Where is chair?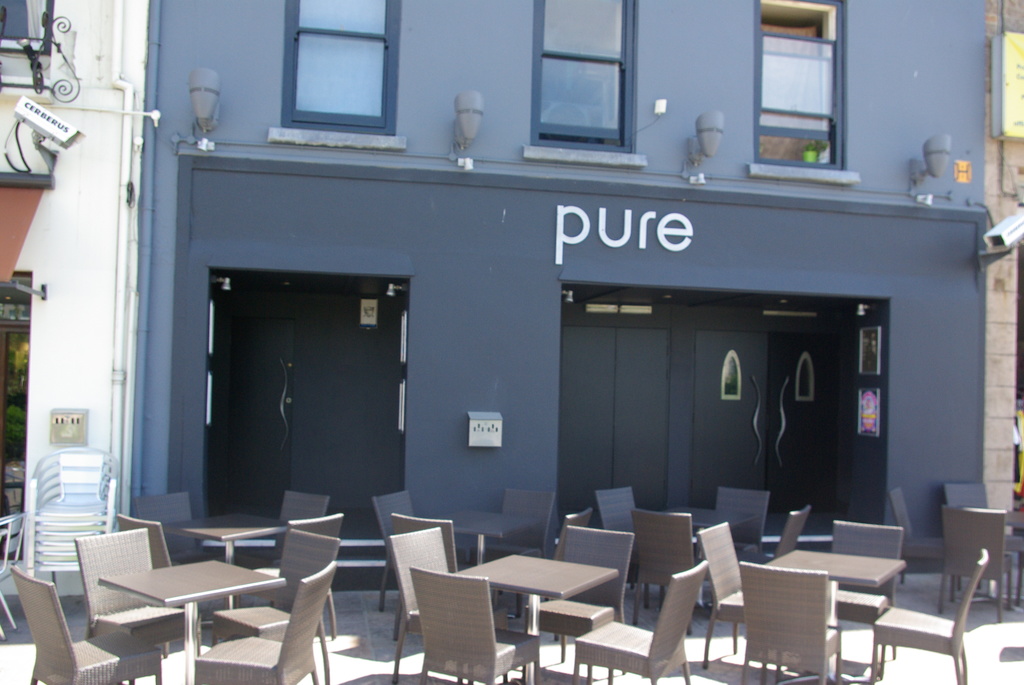
left=76, top=526, right=157, bottom=629.
